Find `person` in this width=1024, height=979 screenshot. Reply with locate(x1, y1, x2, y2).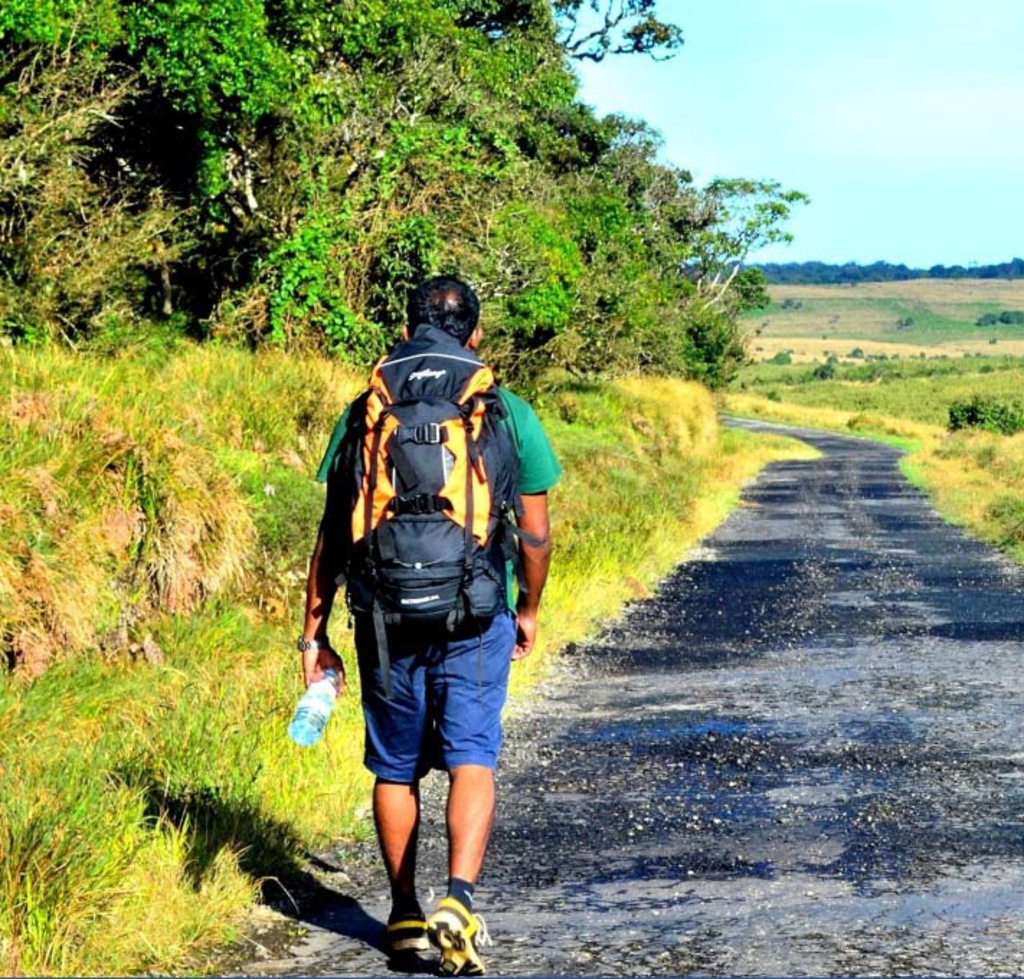
locate(323, 269, 530, 898).
